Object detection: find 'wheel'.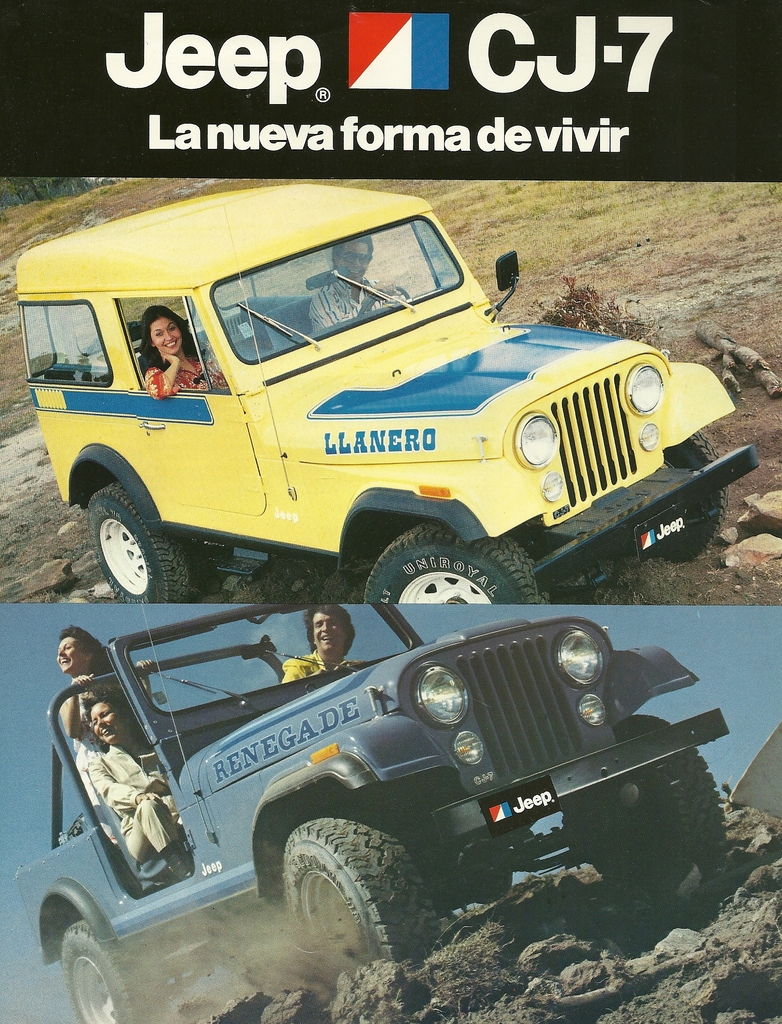
362, 518, 539, 611.
